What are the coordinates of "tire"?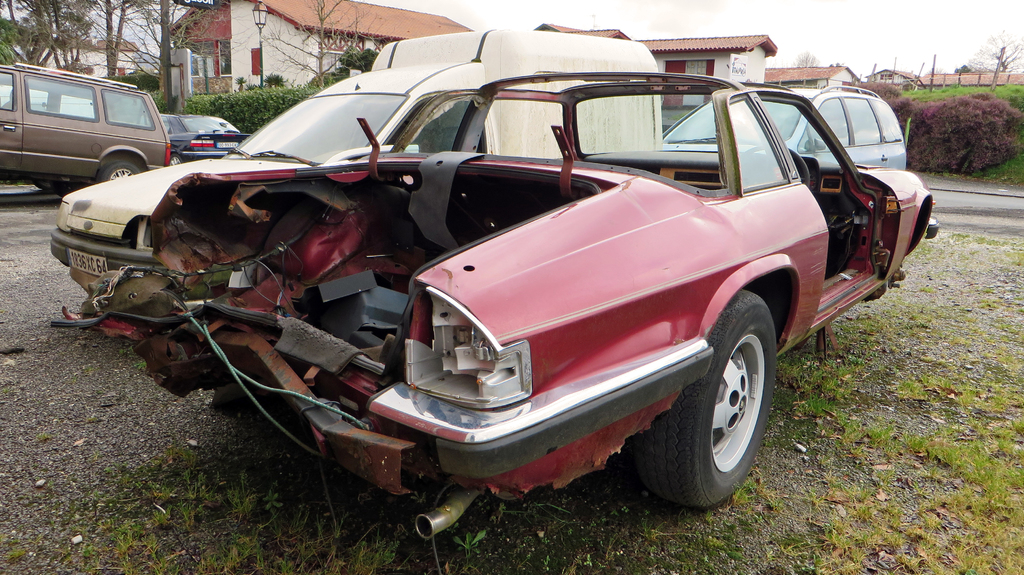
x1=616, y1=284, x2=796, y2=510.
